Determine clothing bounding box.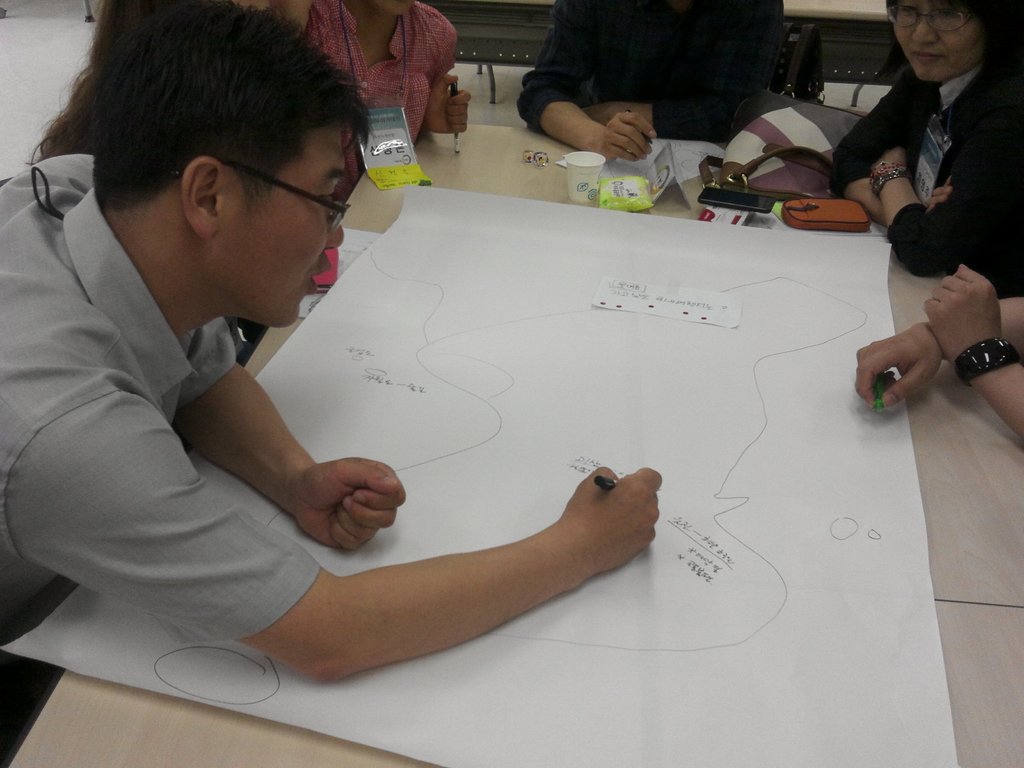
Determined: rect(826, 49, 1023, 300).
